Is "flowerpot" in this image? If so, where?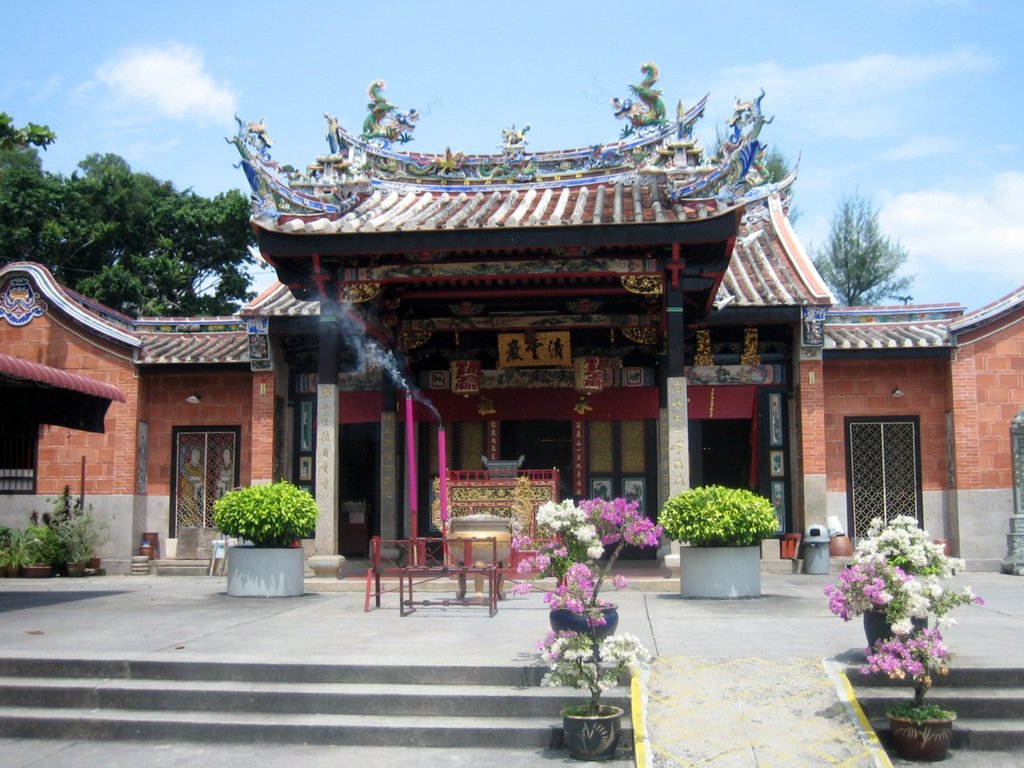
Yes, at pyautogui.locateOnScreen(447, 513, 510, 568).
